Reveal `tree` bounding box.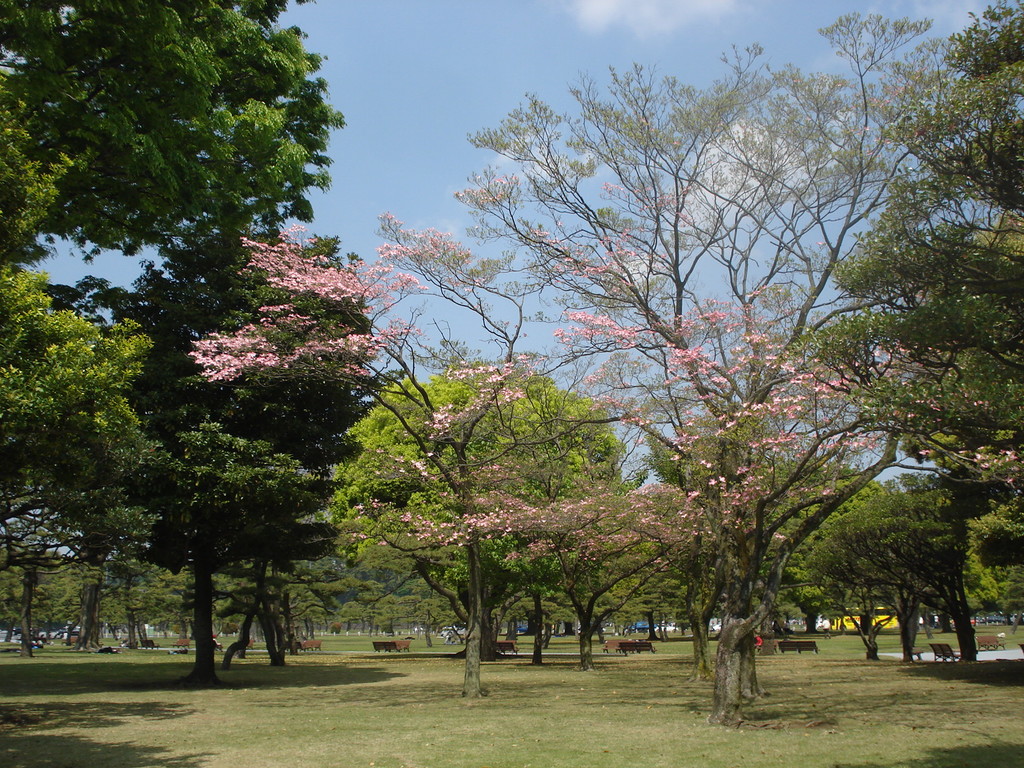
Revealed: [x1=60, y1=218, x2=396, y2=689].
